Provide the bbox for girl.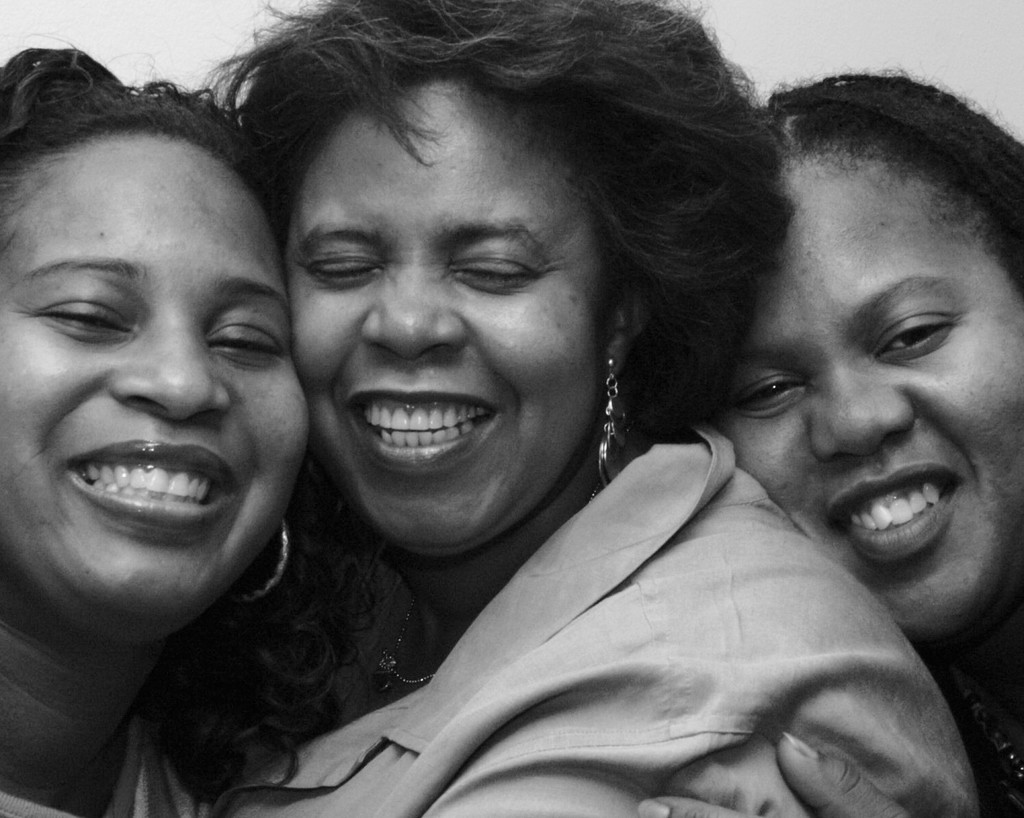
region(198, 0, 988, 817).
